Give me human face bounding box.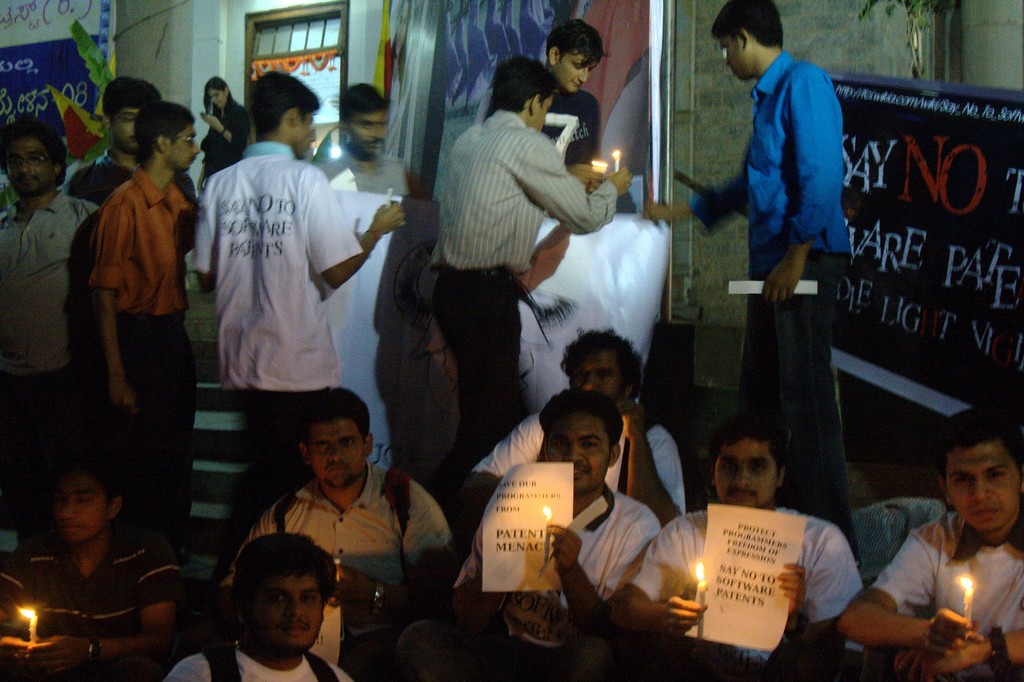
x1=556, y1=48, x2=592, y2=92.
